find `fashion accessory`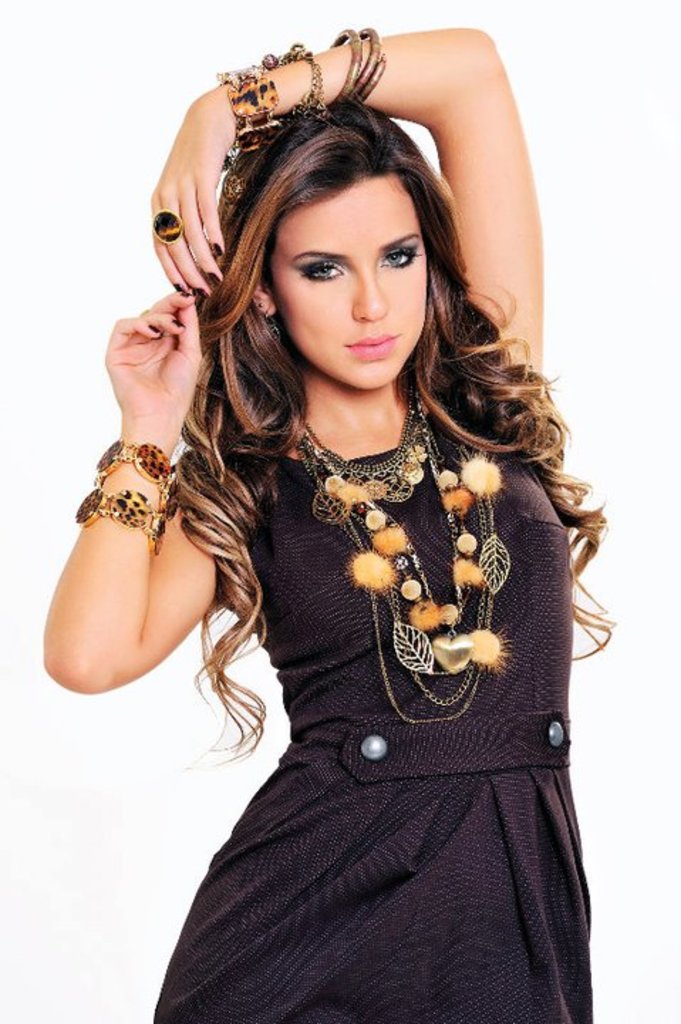
<bbox>155, 208, 185, 238</bbox>
